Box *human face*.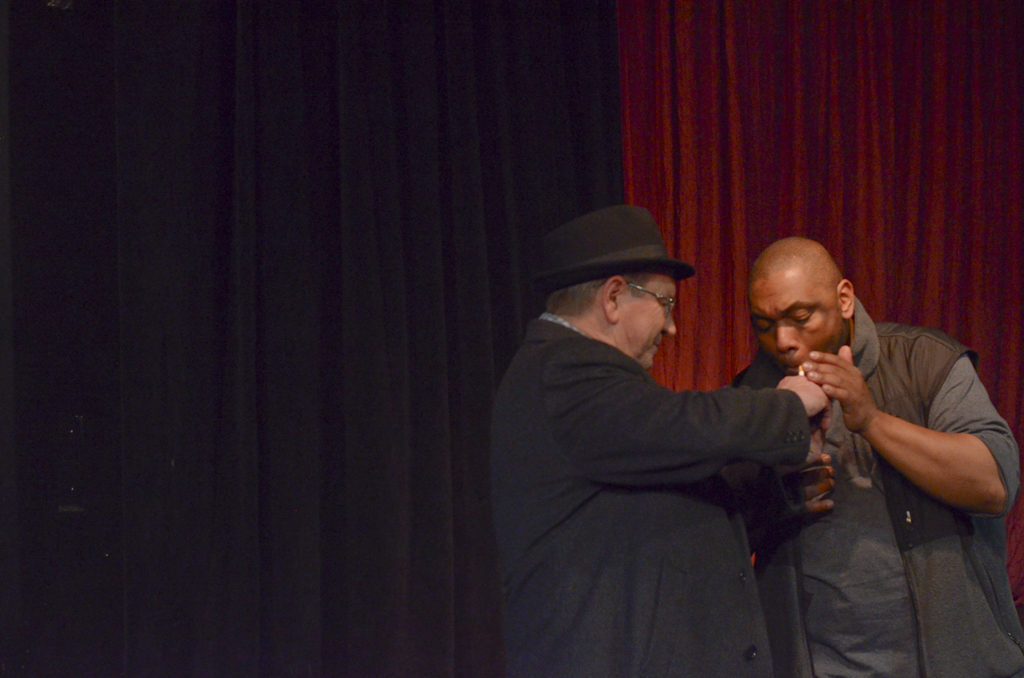
(618,276,676,370).
